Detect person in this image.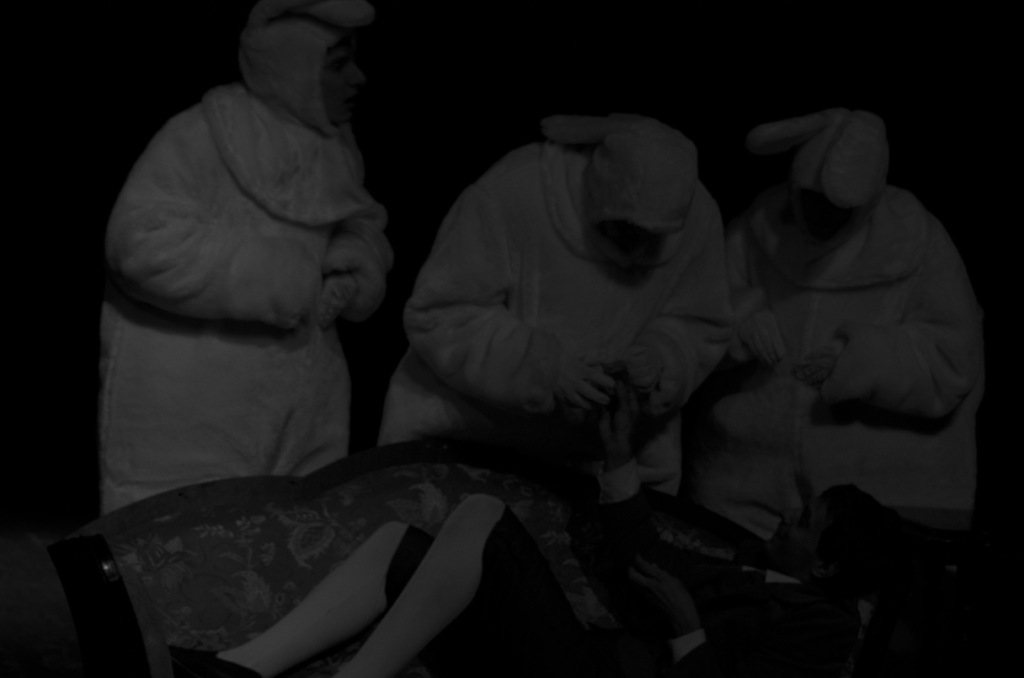
Detection: l=84, t=0, r=401, b=561.
